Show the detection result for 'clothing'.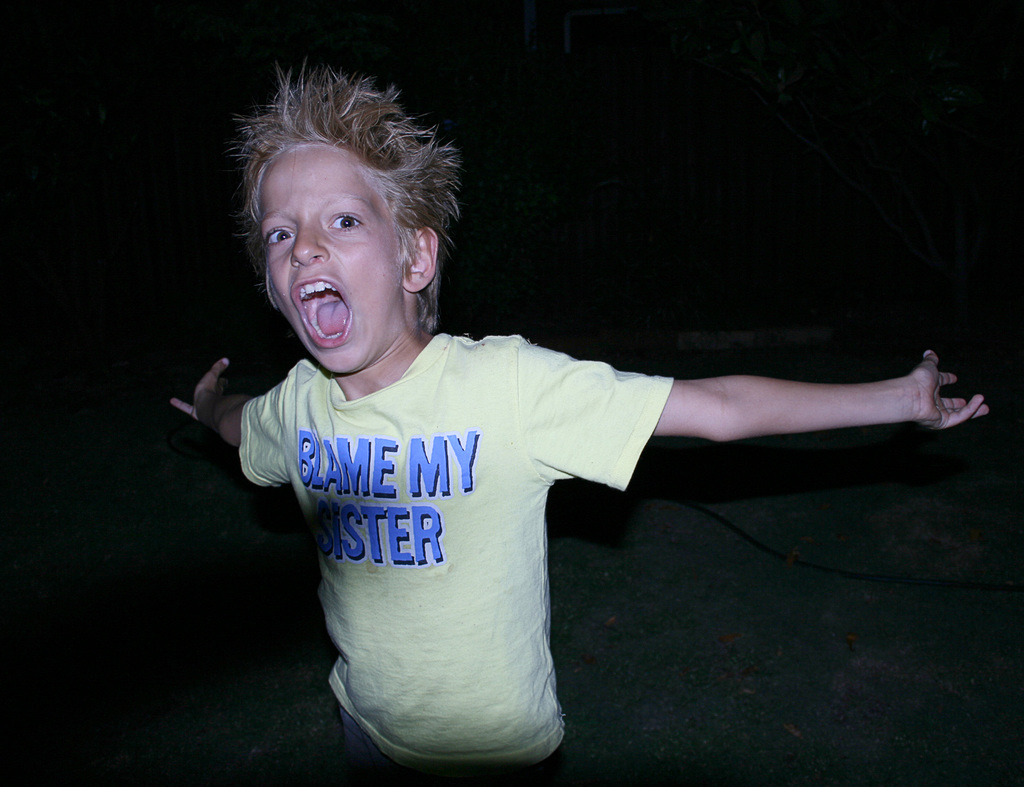
(x1=245, y1=269, x2=705, y2=754).
